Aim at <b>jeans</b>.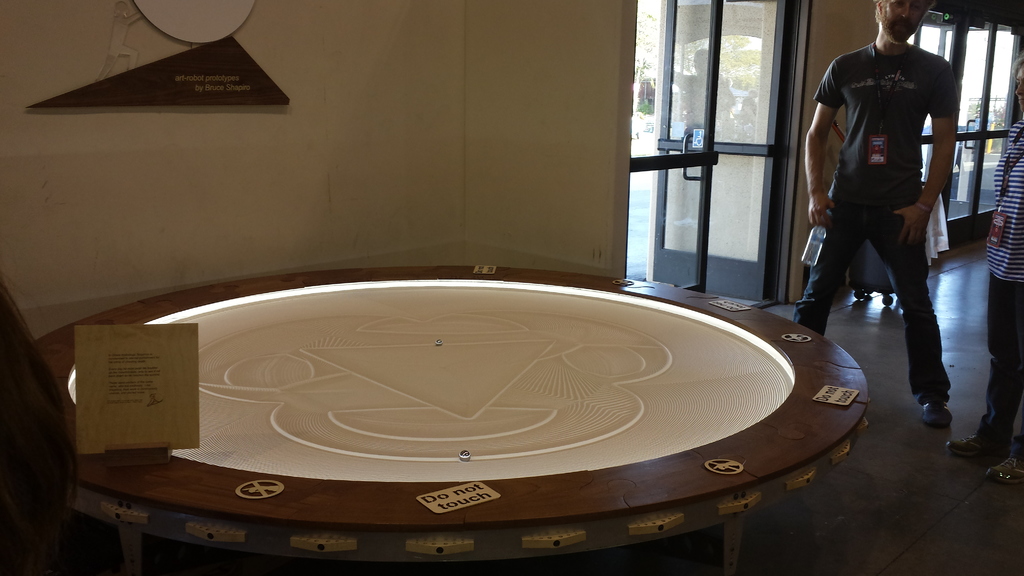
Aimed at BBox(785, 201, 957, 400).
